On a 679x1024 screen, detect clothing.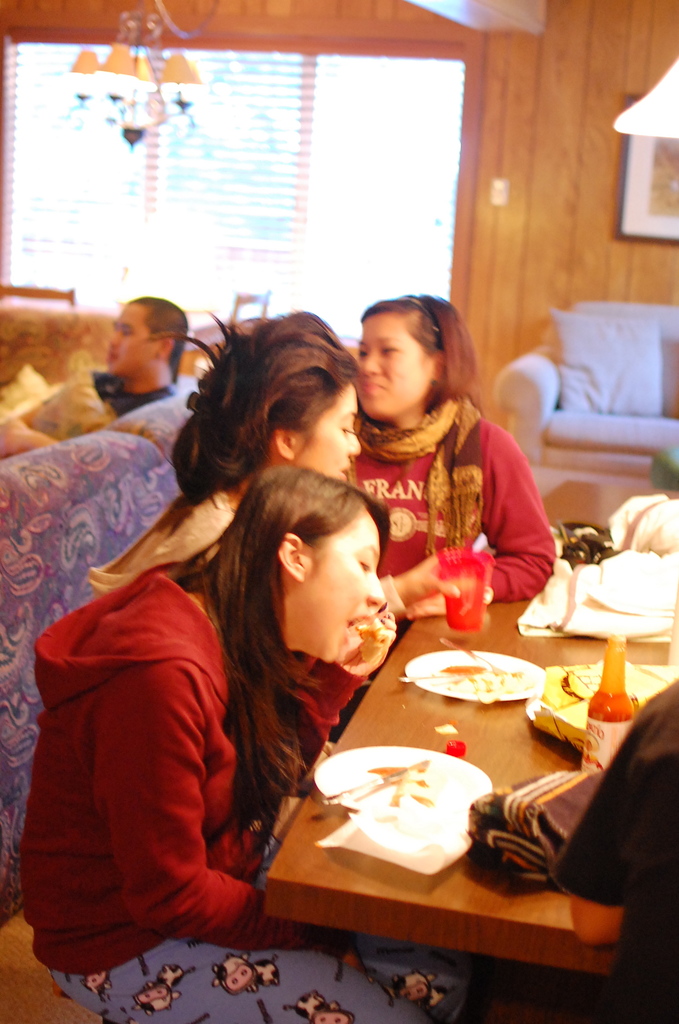
bbox=[76, 371, 174, 413].
